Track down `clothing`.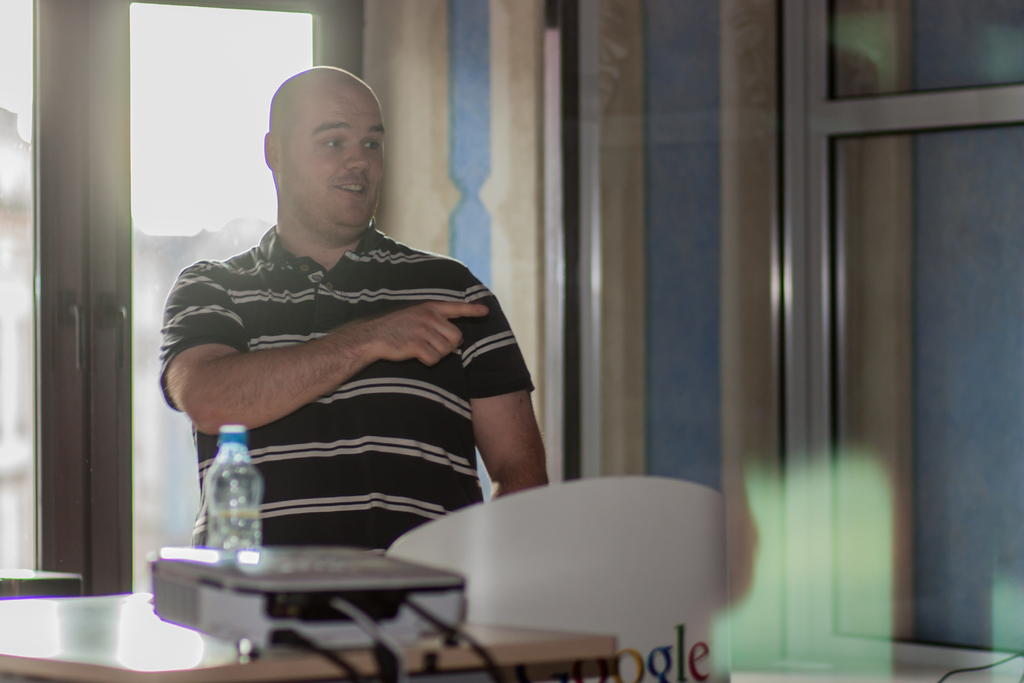
Tracked to box(158, 211, 533, 636).
